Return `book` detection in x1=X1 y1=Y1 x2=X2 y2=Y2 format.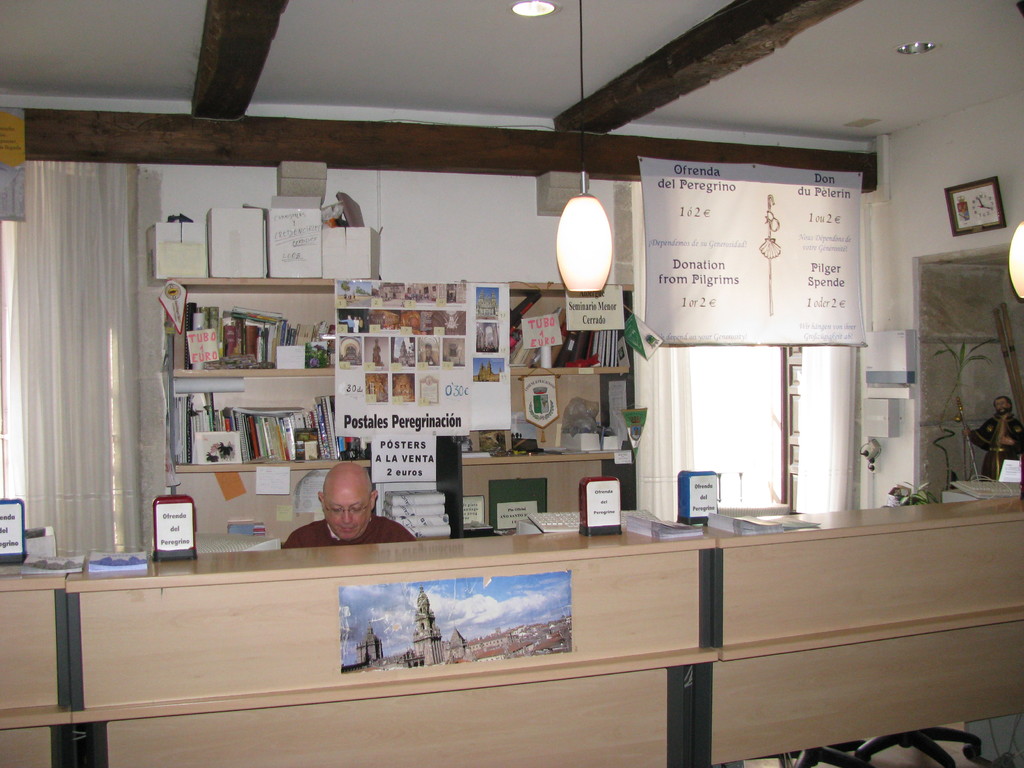
x1=211 y1=303 x2=219 y2=365.
